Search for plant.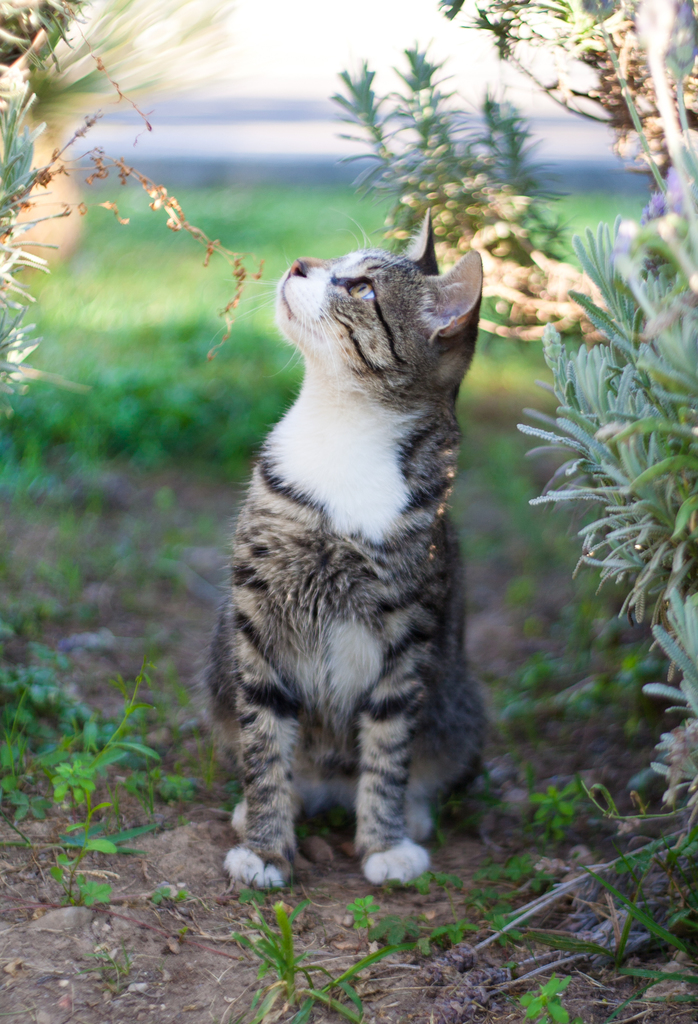
Found at (472,853,570,890).
